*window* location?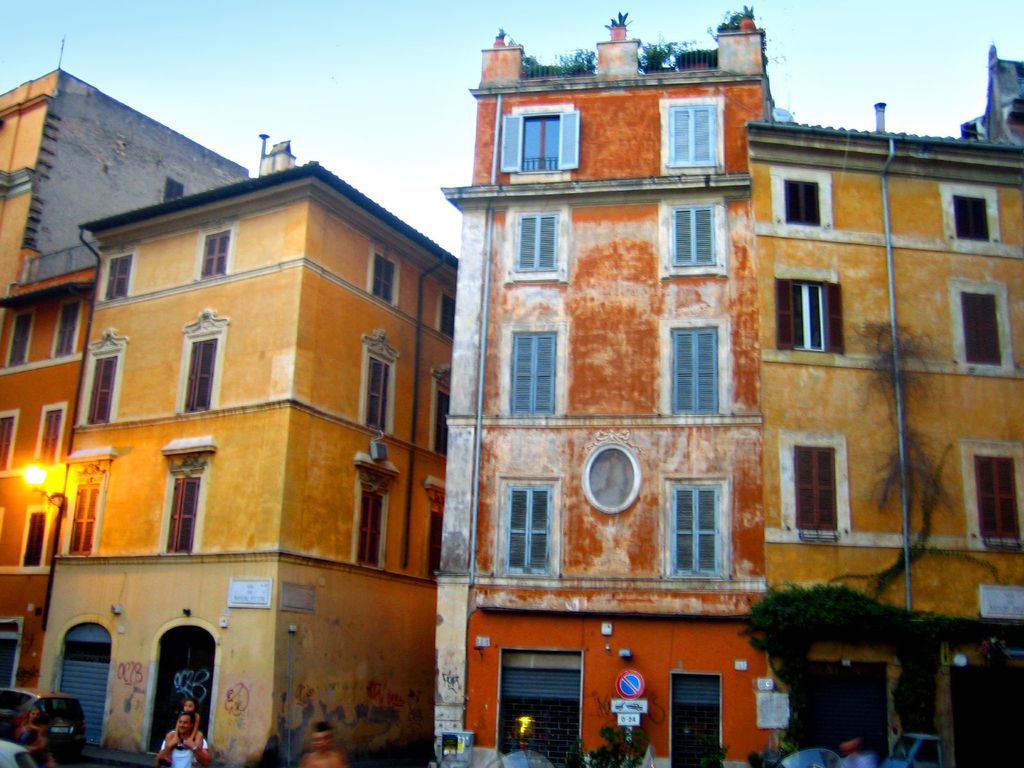
(left=175, top=310, right=229, bottom=416)
